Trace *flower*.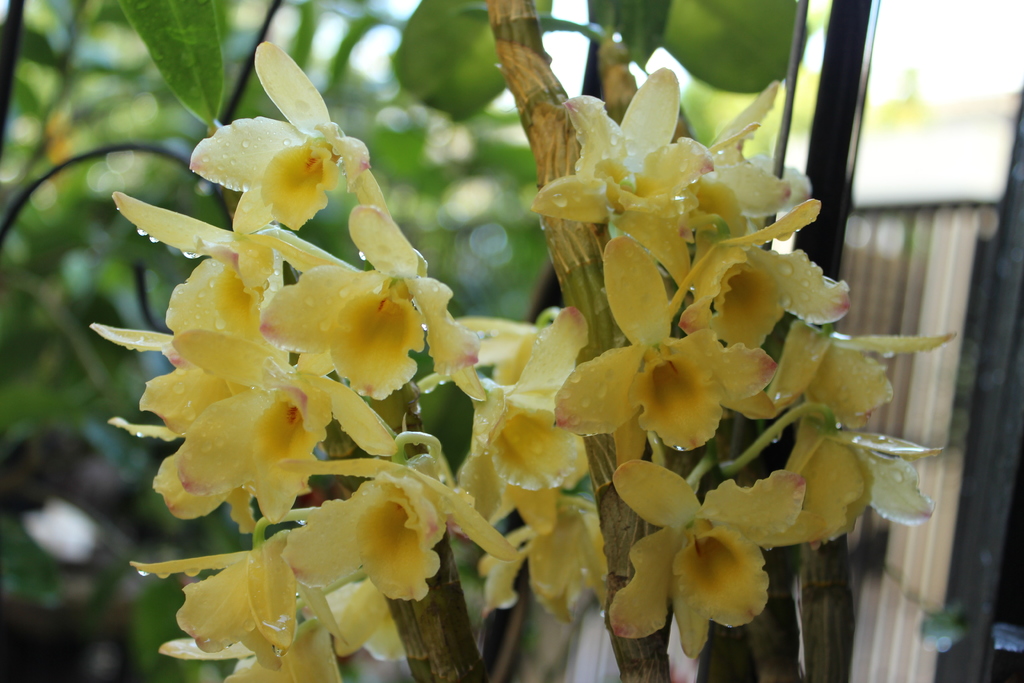
Traced to box(255, 202, 479, 404).
